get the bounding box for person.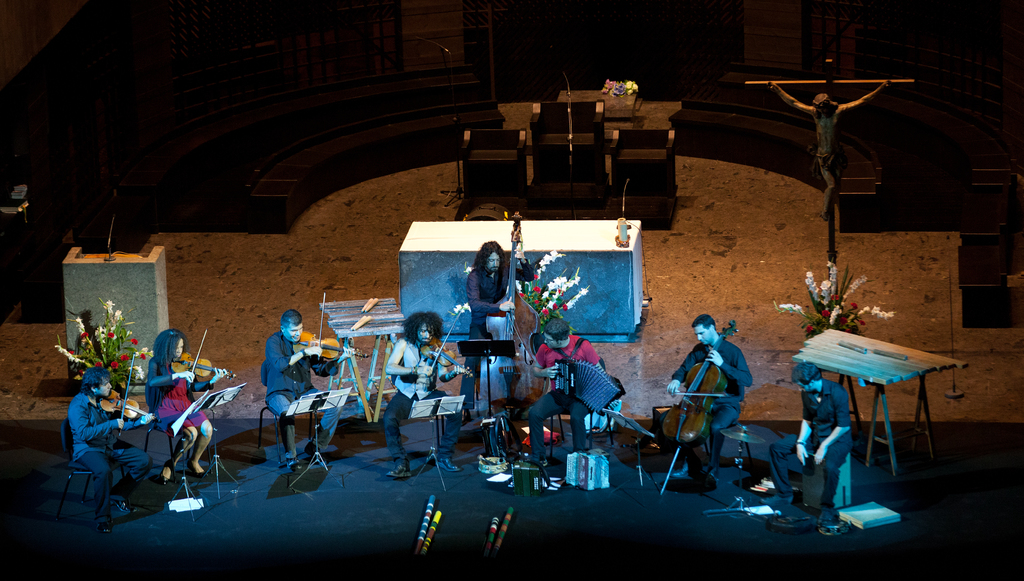
crop(761, 360, 854, 527).
